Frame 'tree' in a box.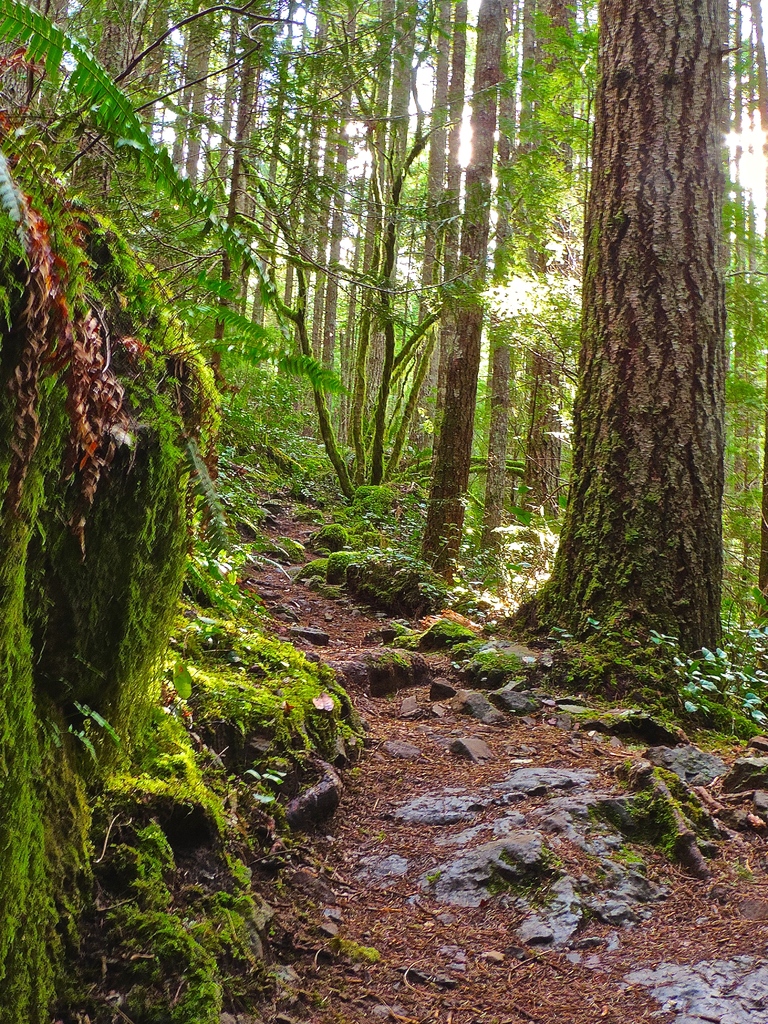
pyautogui.locateOnScreen(411, 0, 516, 591).
